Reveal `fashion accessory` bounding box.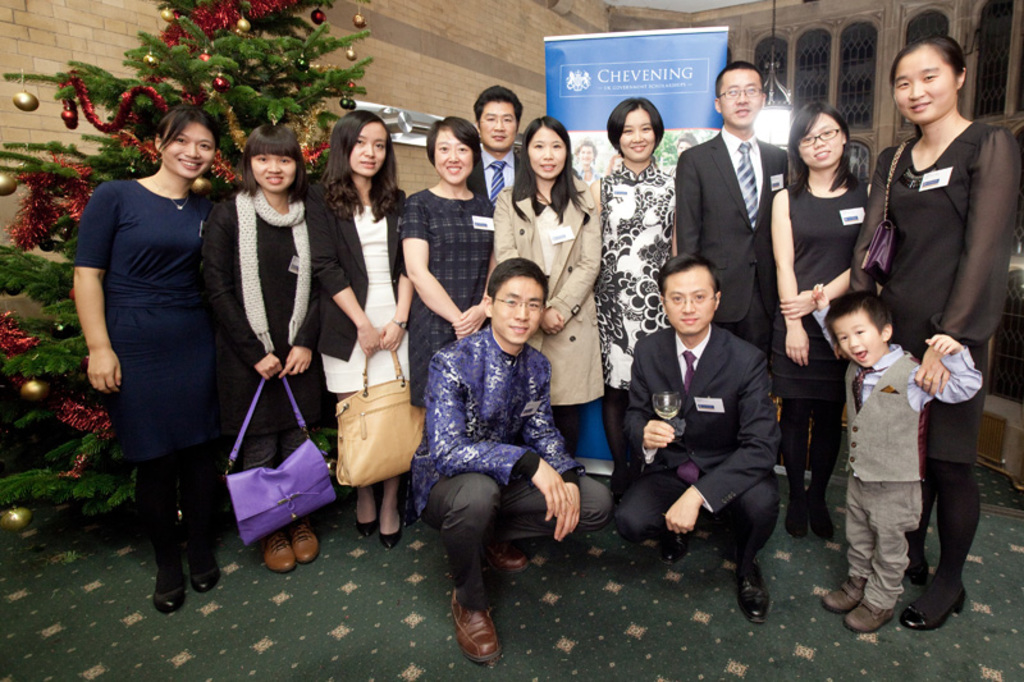
Revealed: region(902, 554, 932, 591).
